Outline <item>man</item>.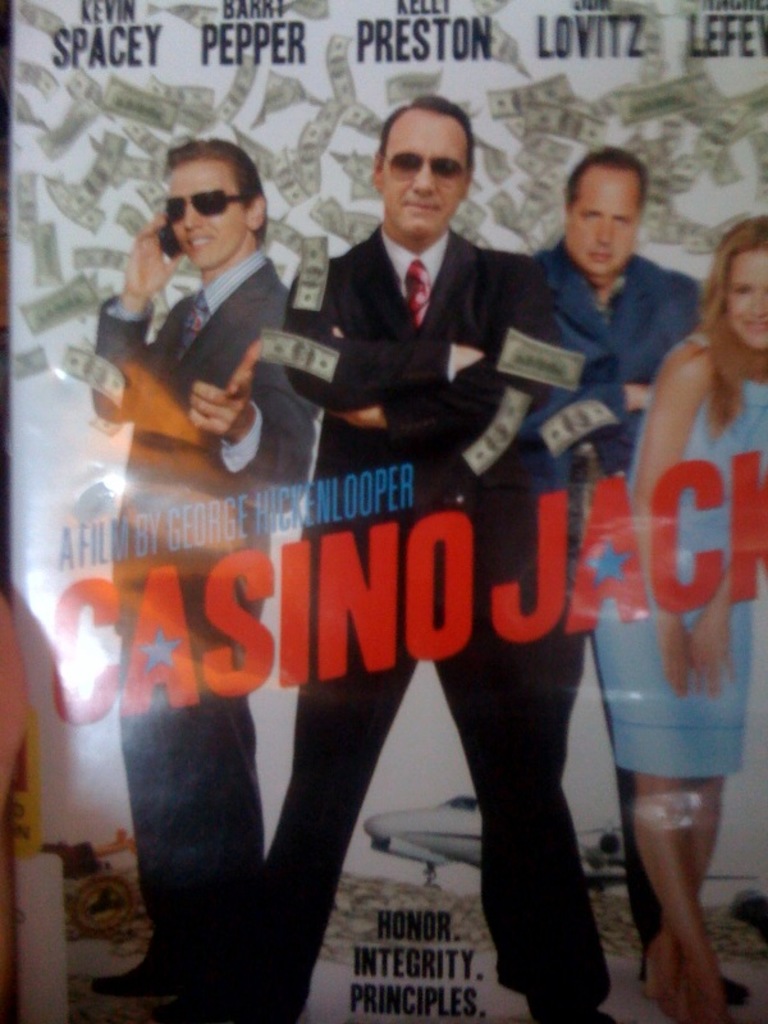
Outline: [left=517, top=146, right=705, bottom=1000].
